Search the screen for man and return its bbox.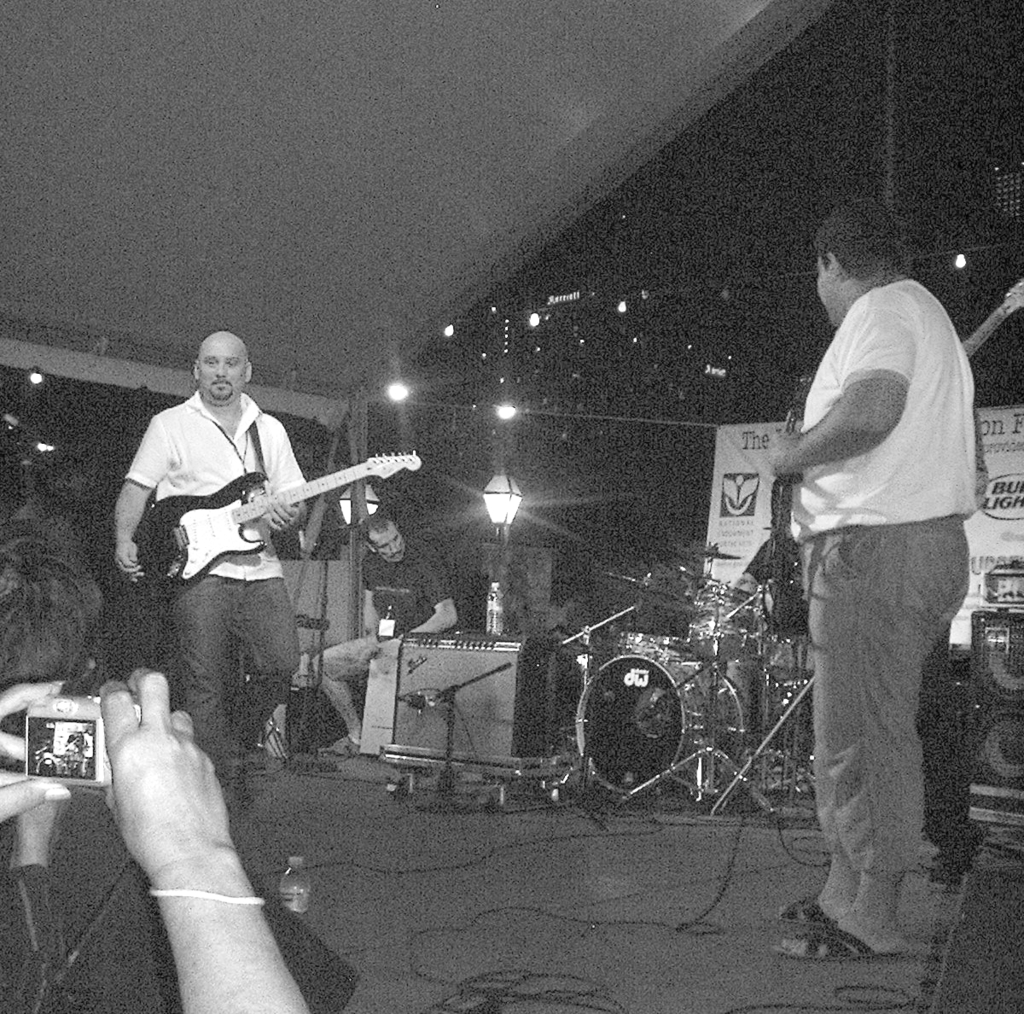
Found: region(108, 325, 311, 784).
